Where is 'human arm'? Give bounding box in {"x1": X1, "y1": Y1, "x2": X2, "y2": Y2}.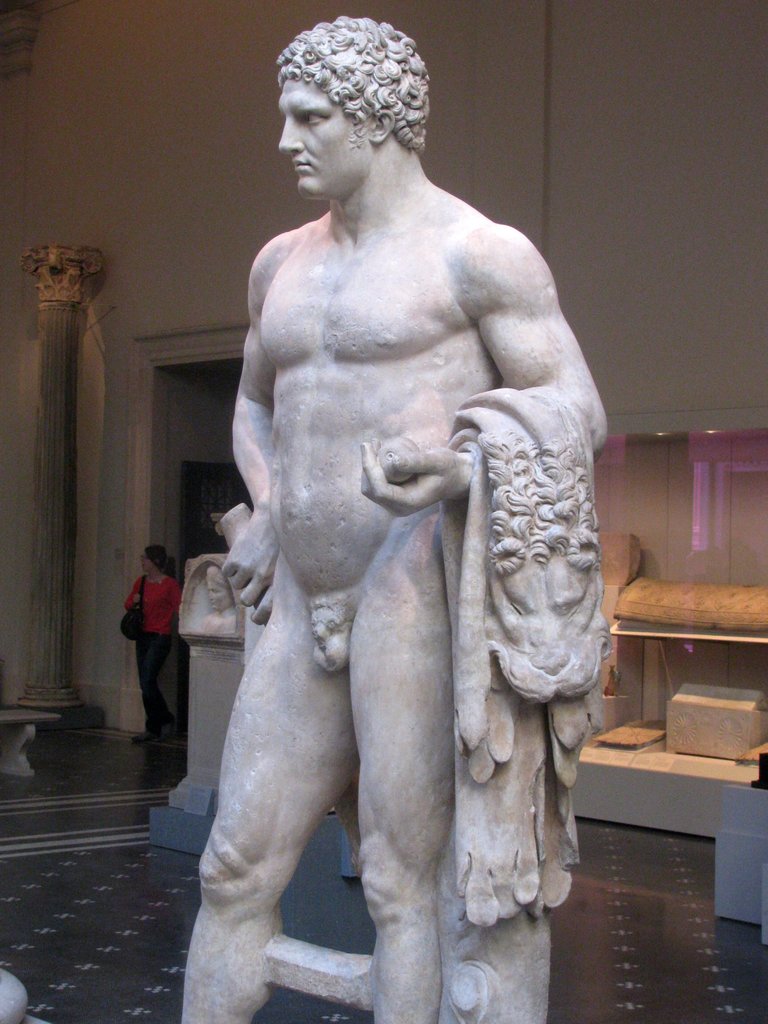
{"x1": 352, "y1": 227, "x2": 604, "y2": 517}.
